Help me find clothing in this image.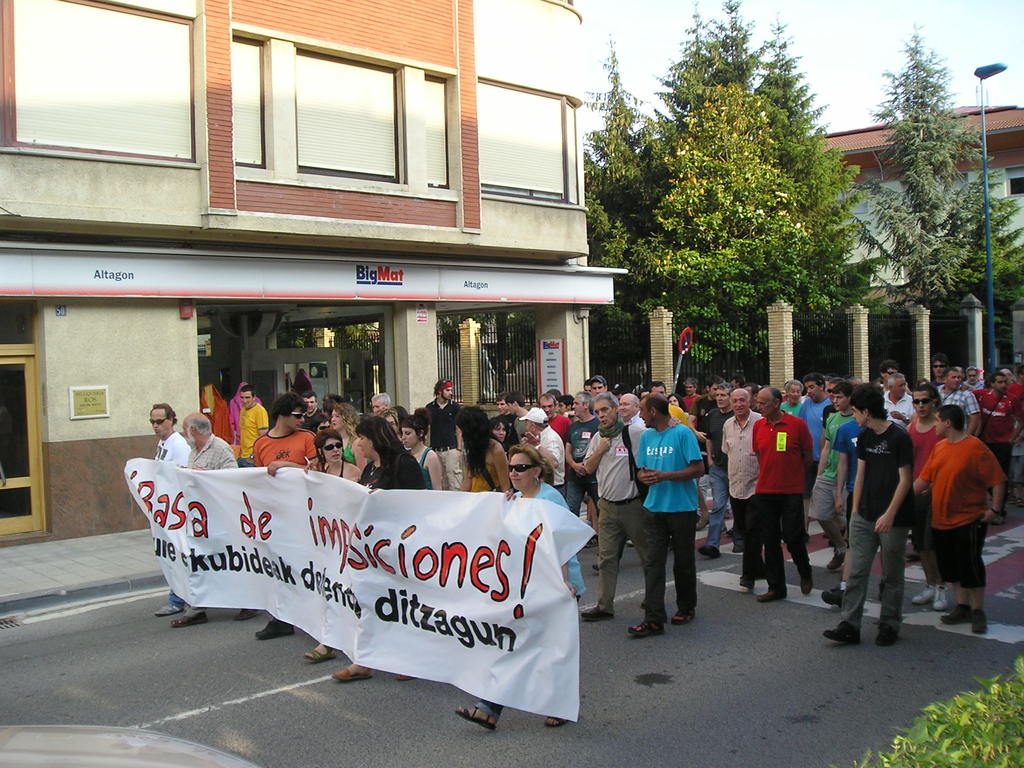
Found it: select_region(759, 486, 820, 592).
